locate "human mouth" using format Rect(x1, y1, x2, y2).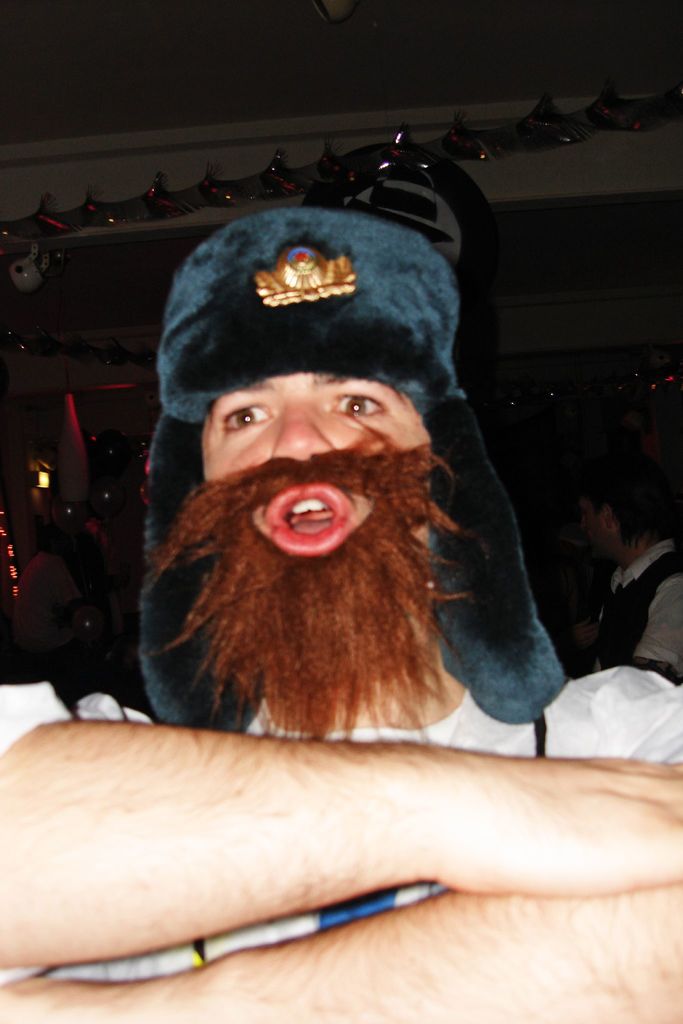
Rect(252, 476, 366, 555).
